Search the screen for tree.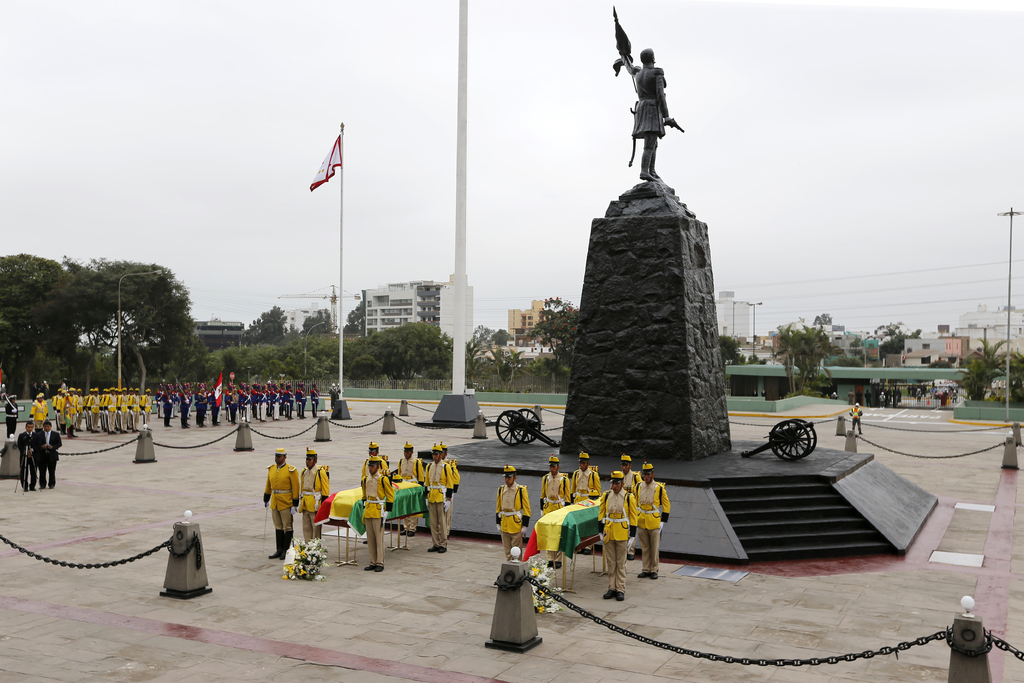
Found at 38 247 197 394.
